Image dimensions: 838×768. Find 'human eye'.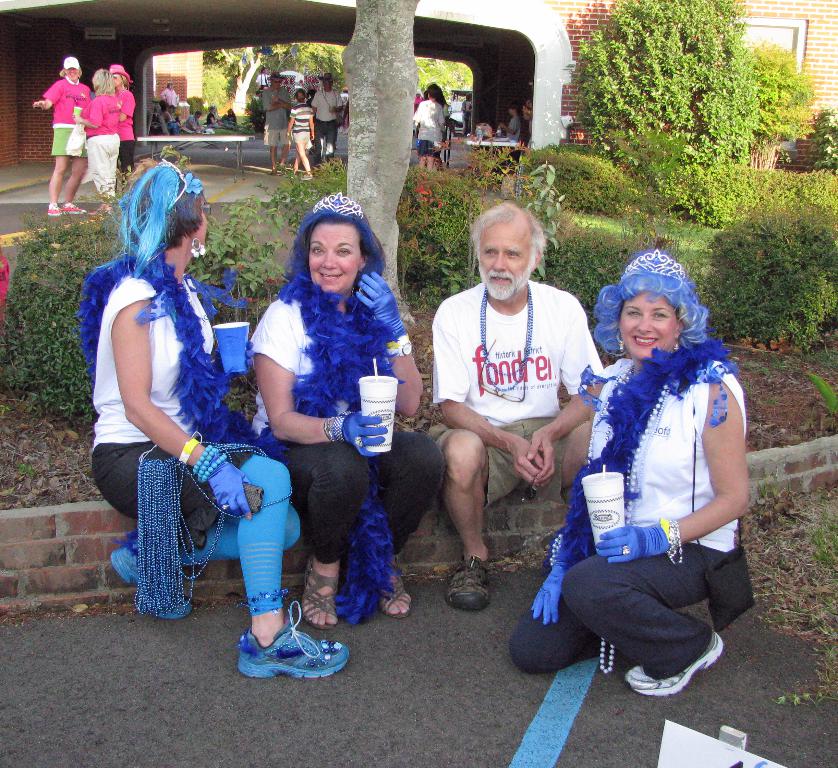
Rect(504, 250, 522, 259).
